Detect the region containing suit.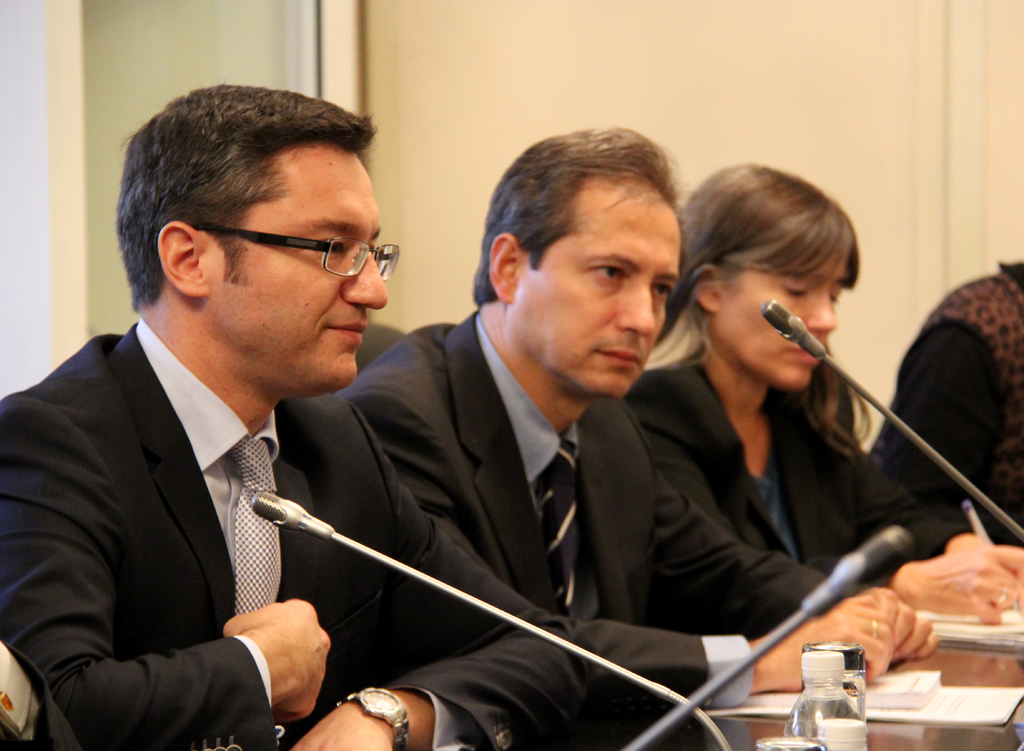
rect(620, 357, 964, 597).
